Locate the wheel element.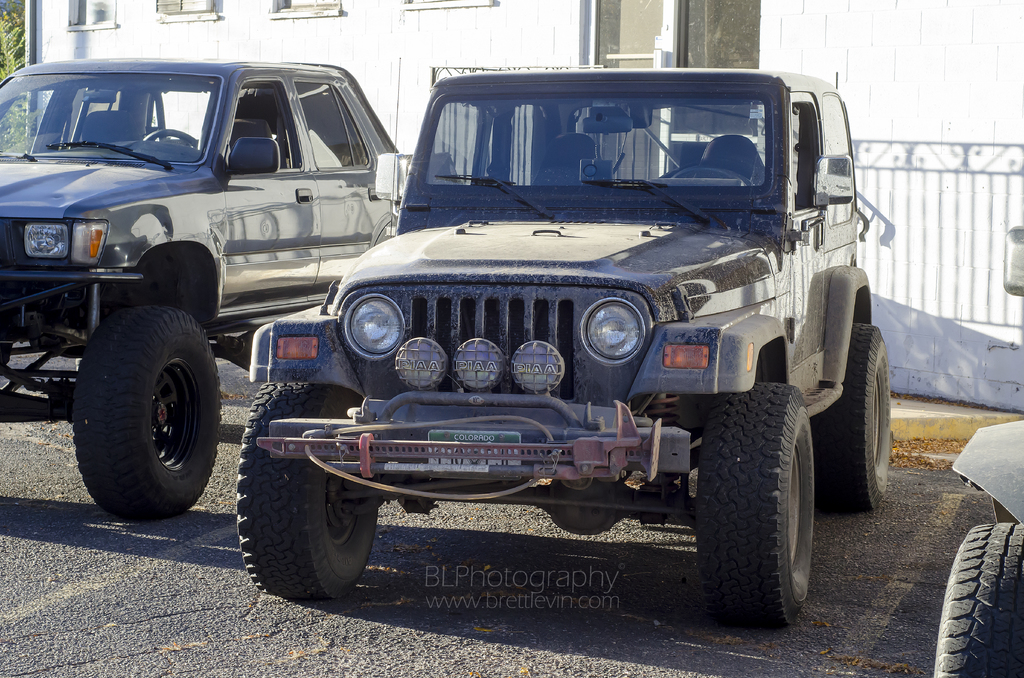
Element bbox: detection(697, 382, 812, 631).
